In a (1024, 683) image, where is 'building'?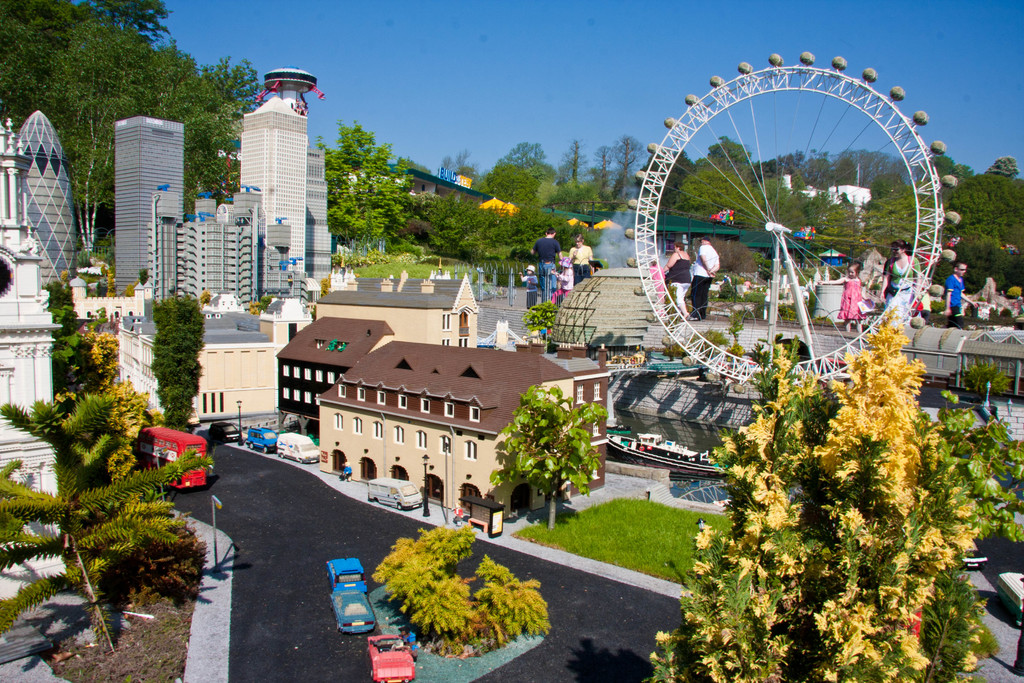
box(318, 340, 611, 520).
